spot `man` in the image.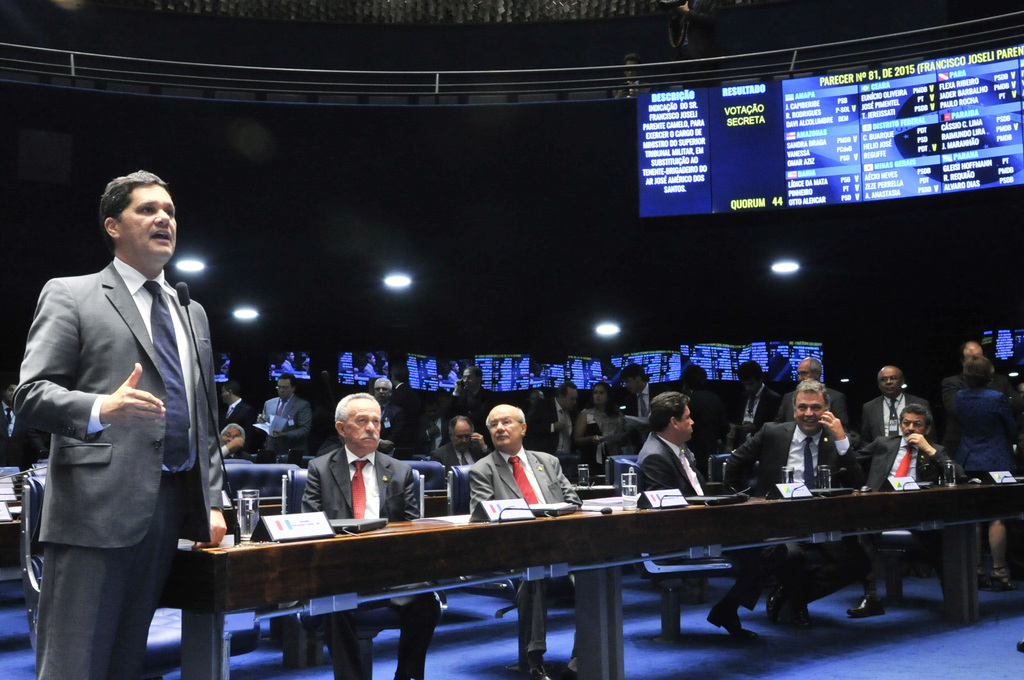
`man` found at [left=531, top=380, right=588, bottom=458].
